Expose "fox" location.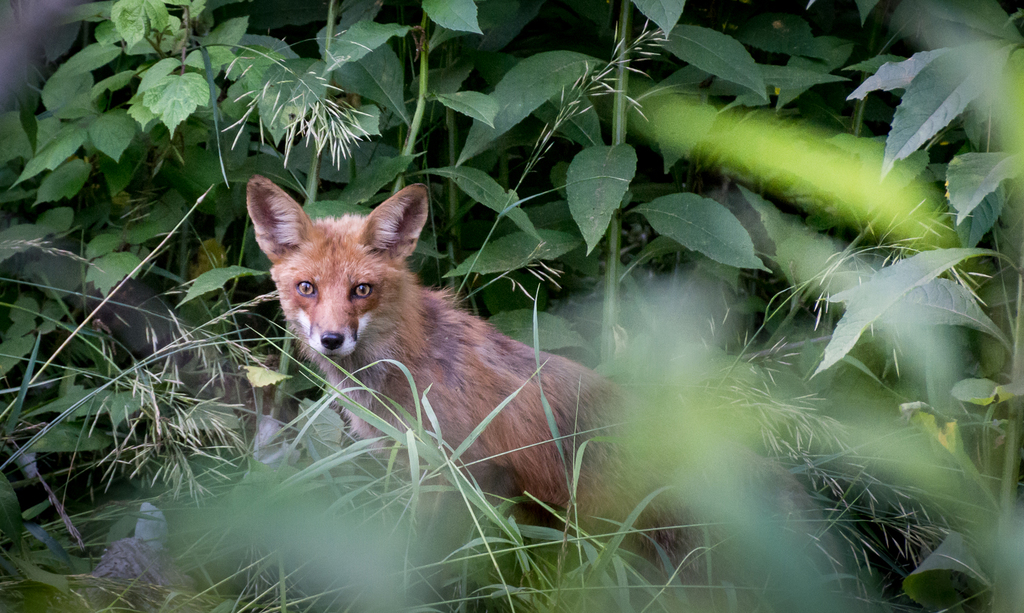
Exposed at box(242, 174, 842, 612).
